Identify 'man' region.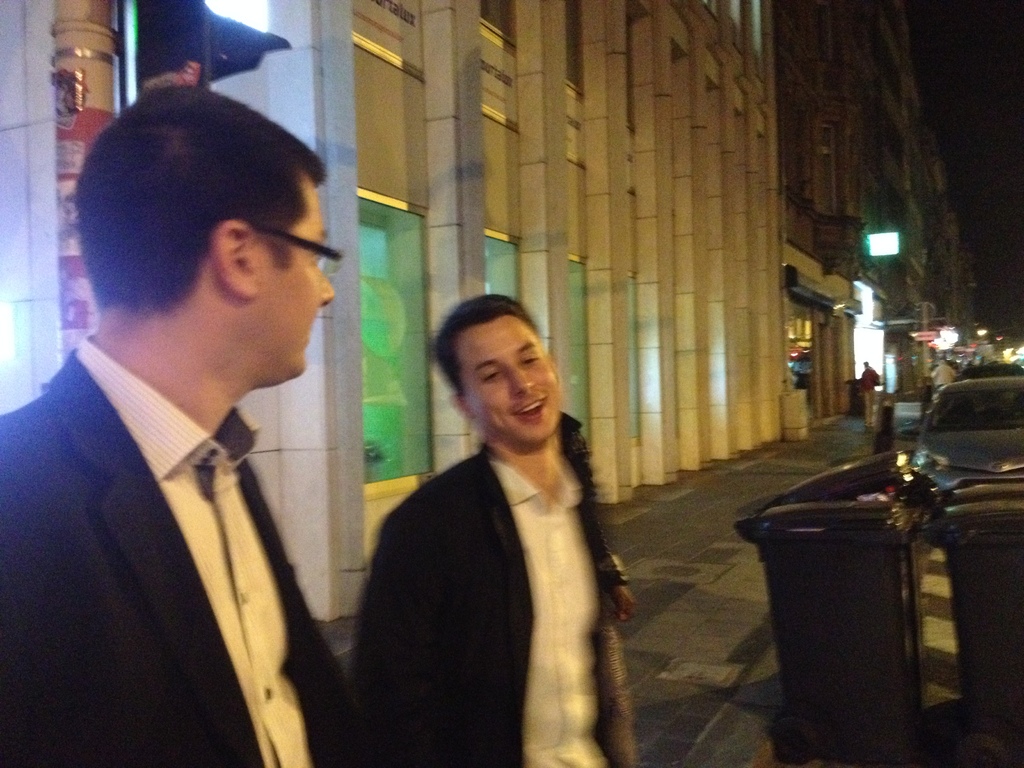
Region: locate(0, 82, 353, 767).
